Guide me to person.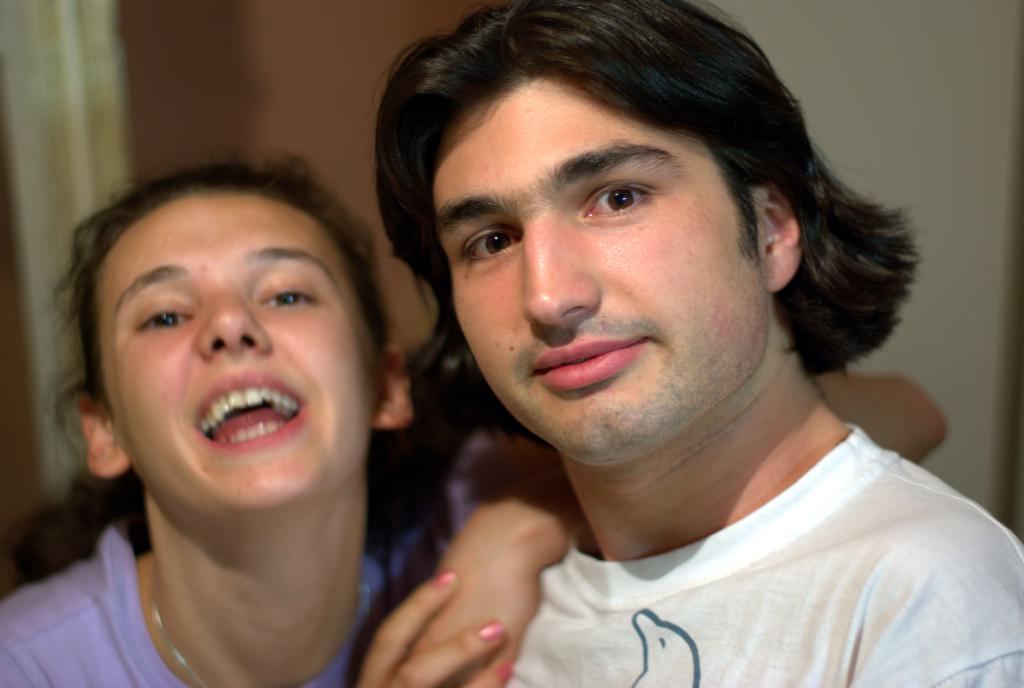
Guidance: (x1=0, y1=149, x2=948, y2=687).
